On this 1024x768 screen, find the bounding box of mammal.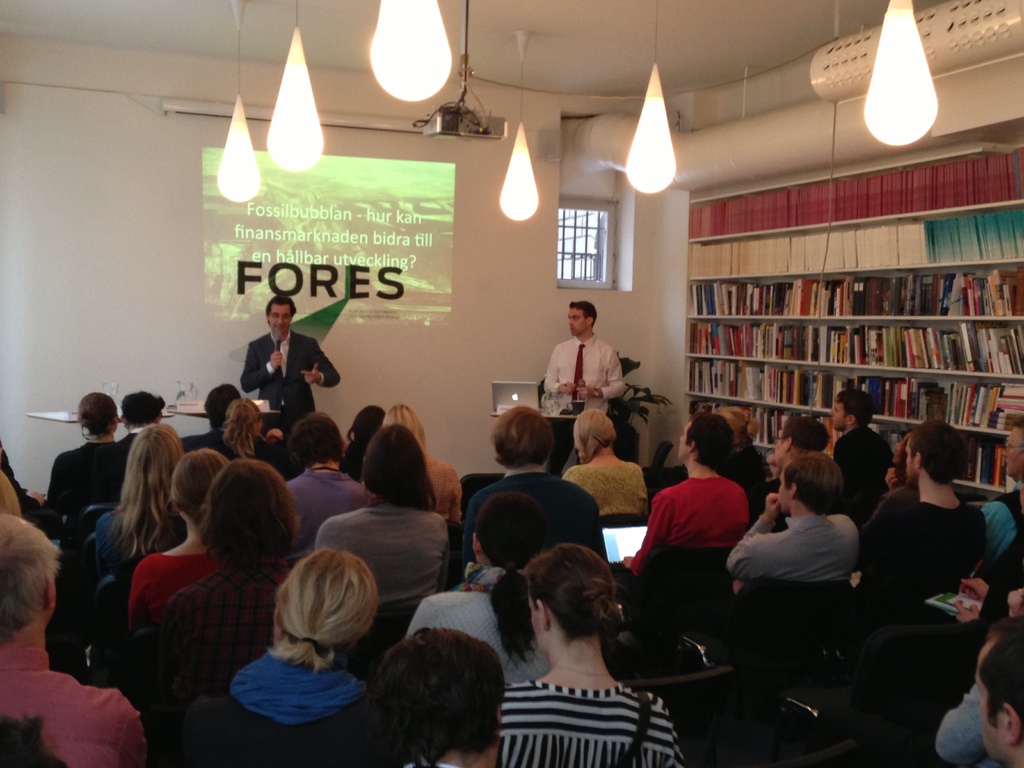
Bounding box: {"left": 216, "top": 395, "right": 286, "bottom": 479}.
